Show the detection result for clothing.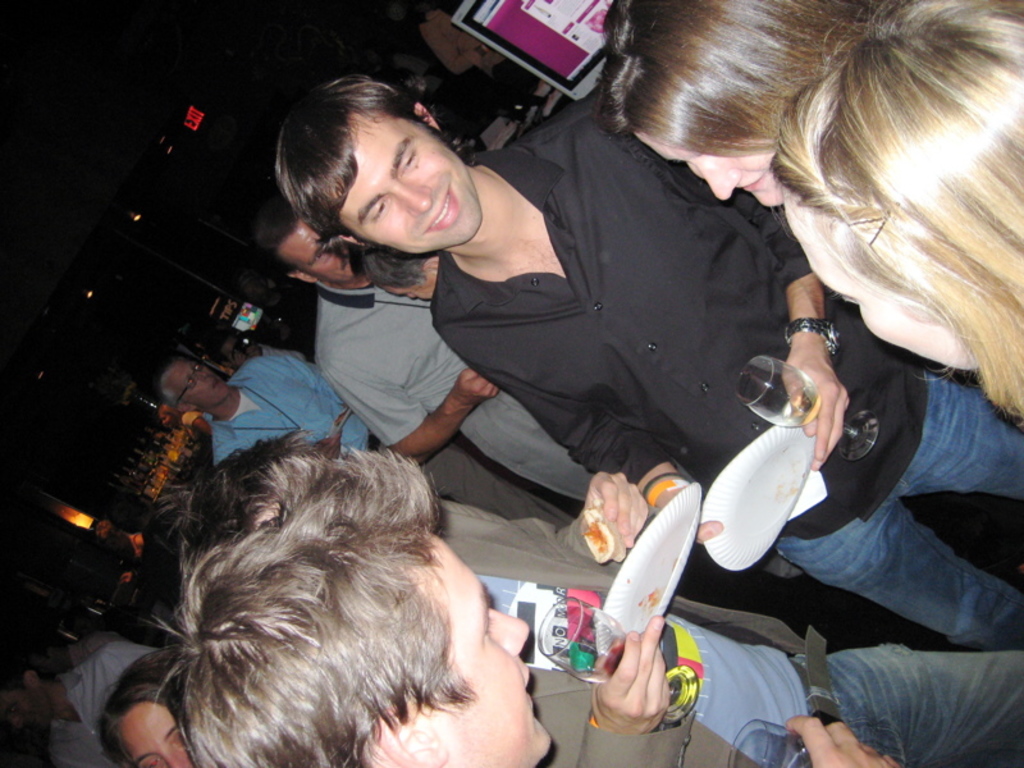
[left=51, top=640, right=164, bottom=767].
